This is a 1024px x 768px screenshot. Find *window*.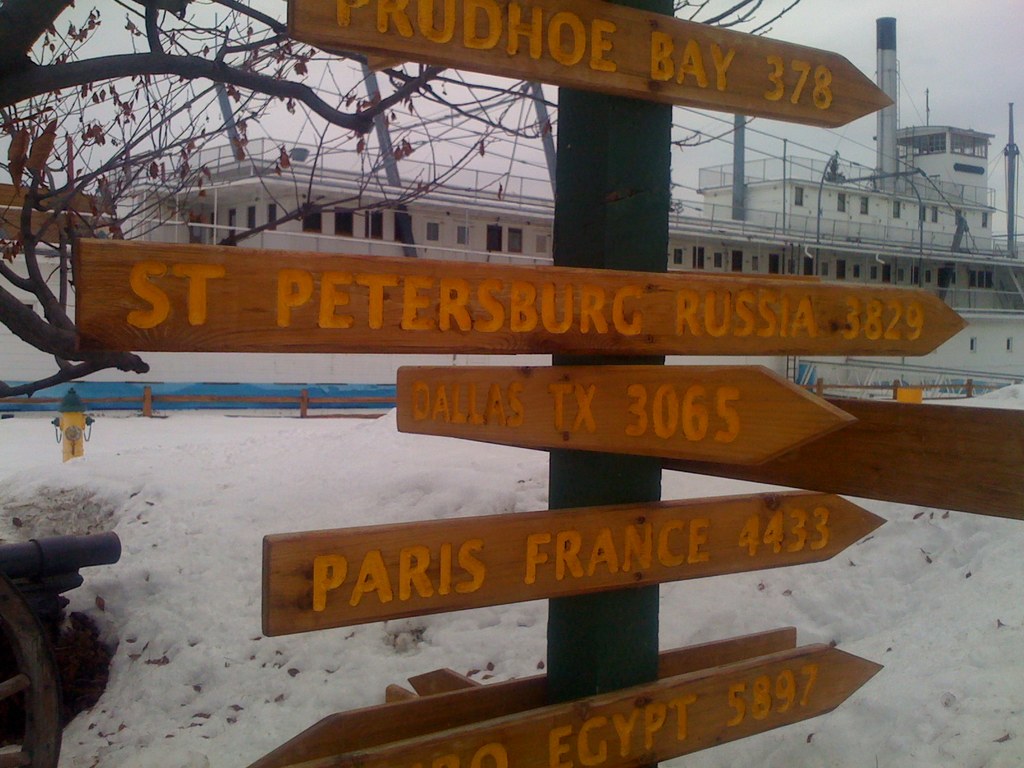
Bounding box: (left=837, top=193, right=846, bottom=211).
